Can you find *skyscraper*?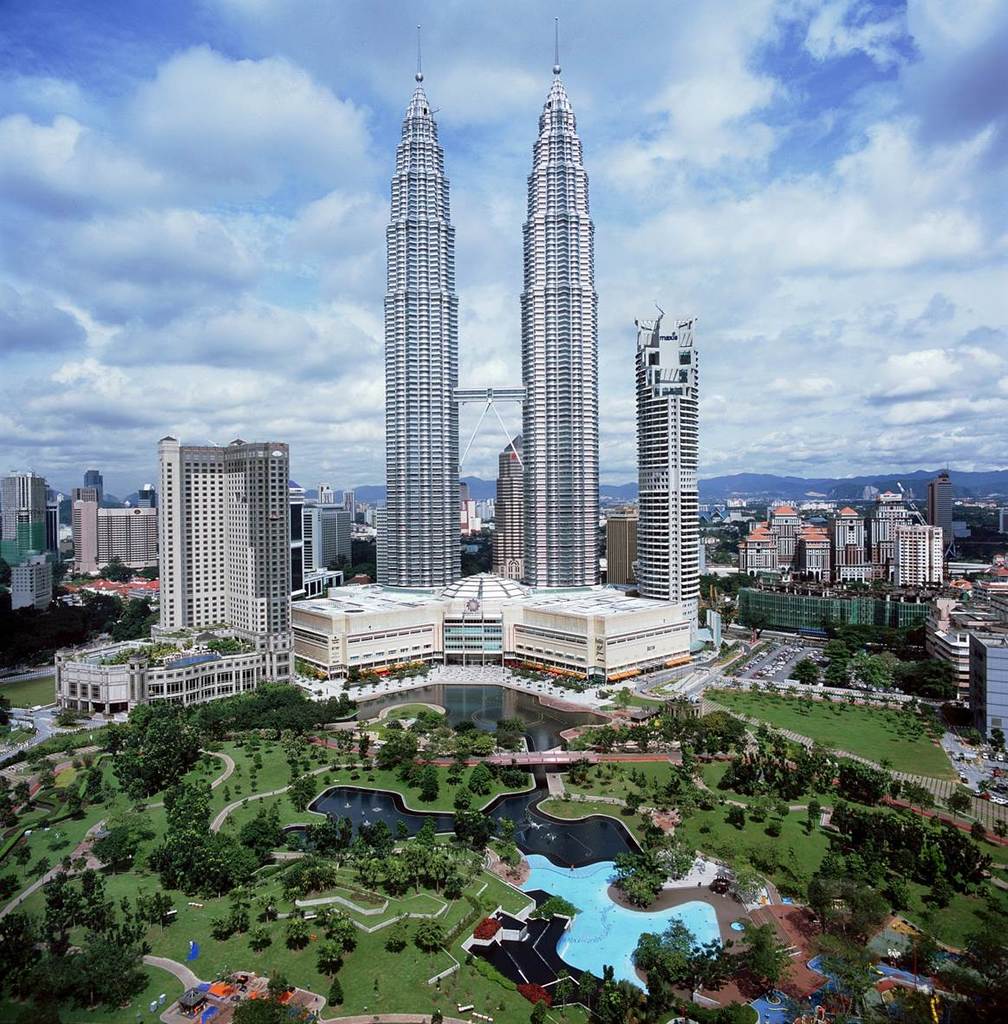
Yes, bounding box: locate(631, 299, 728, 625).
